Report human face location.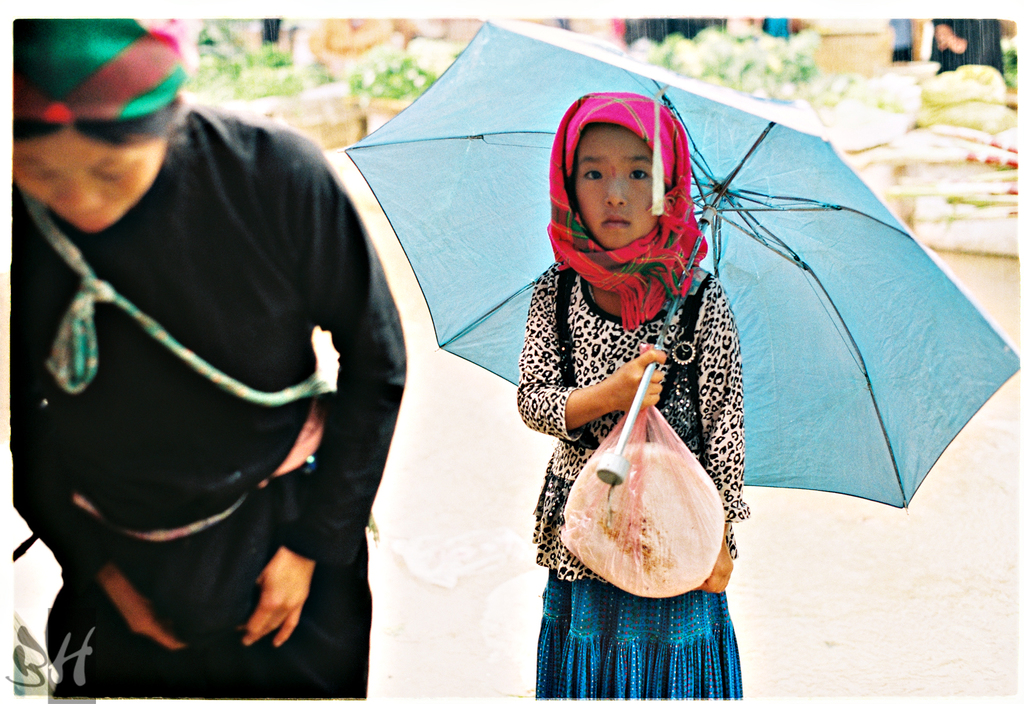
Report: locate(575, 126, 650, 252).
